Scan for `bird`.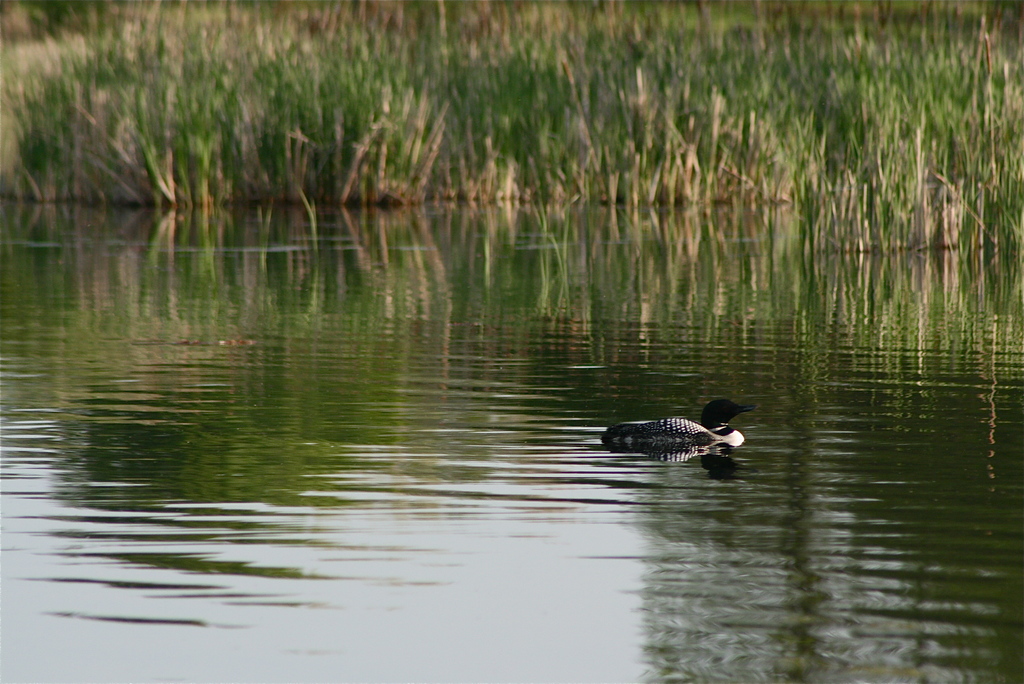
Scan result: <box>616,400,749,465</box>.
